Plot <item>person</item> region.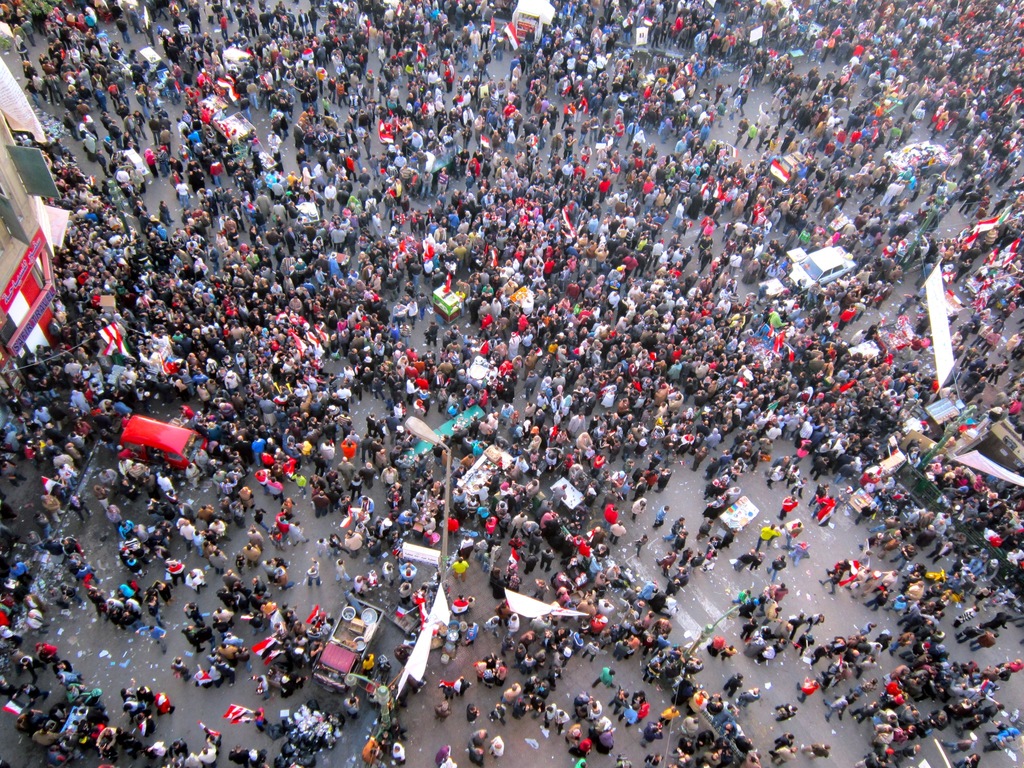
Plotted at pyautogui.locateOnScreen(652, 503, 673, 526).
